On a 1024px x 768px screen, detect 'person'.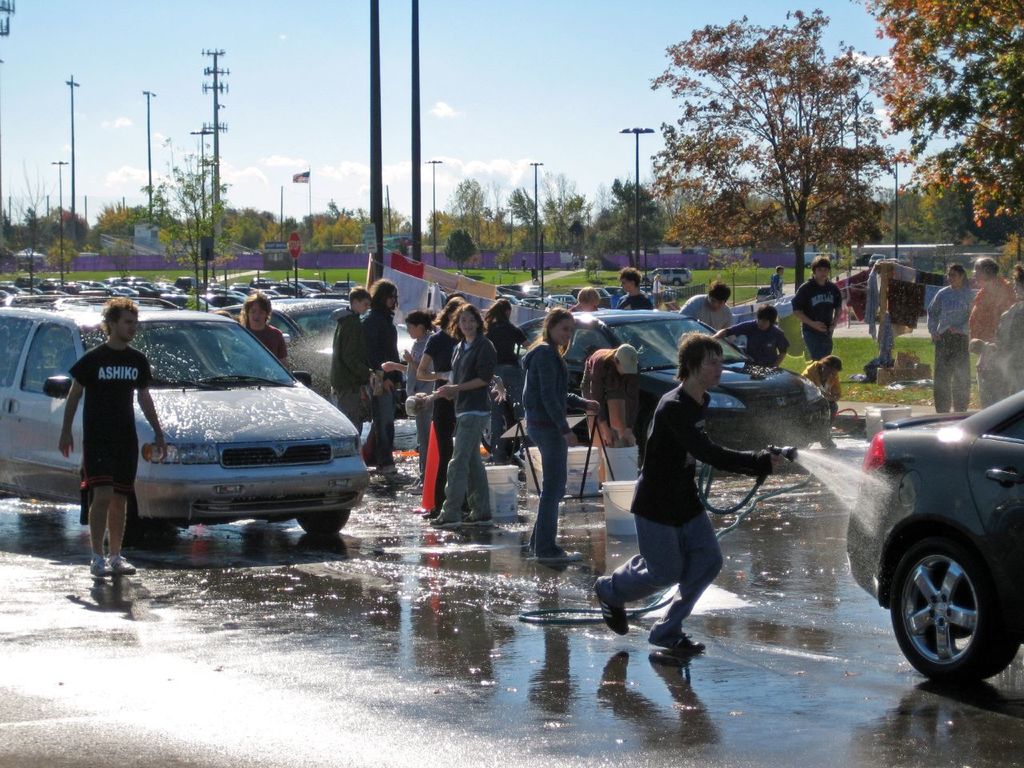
[x1=385, y1=316, x2=431, y2=418].
